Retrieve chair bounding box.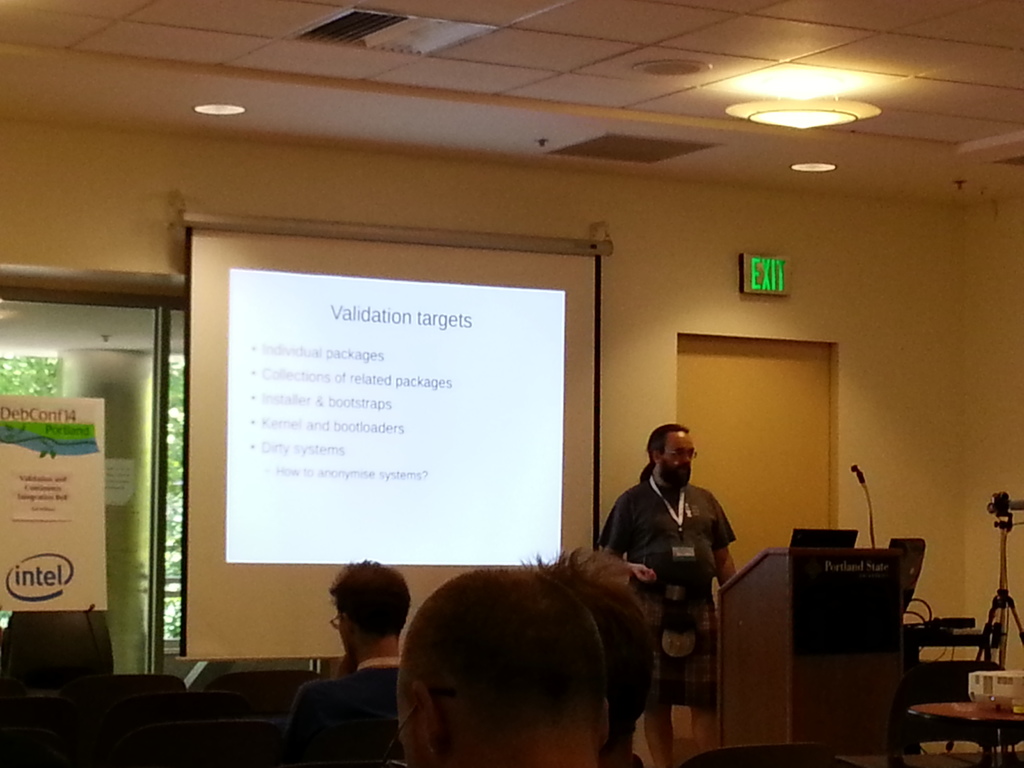
Bounding box: 107:691:257:765.
